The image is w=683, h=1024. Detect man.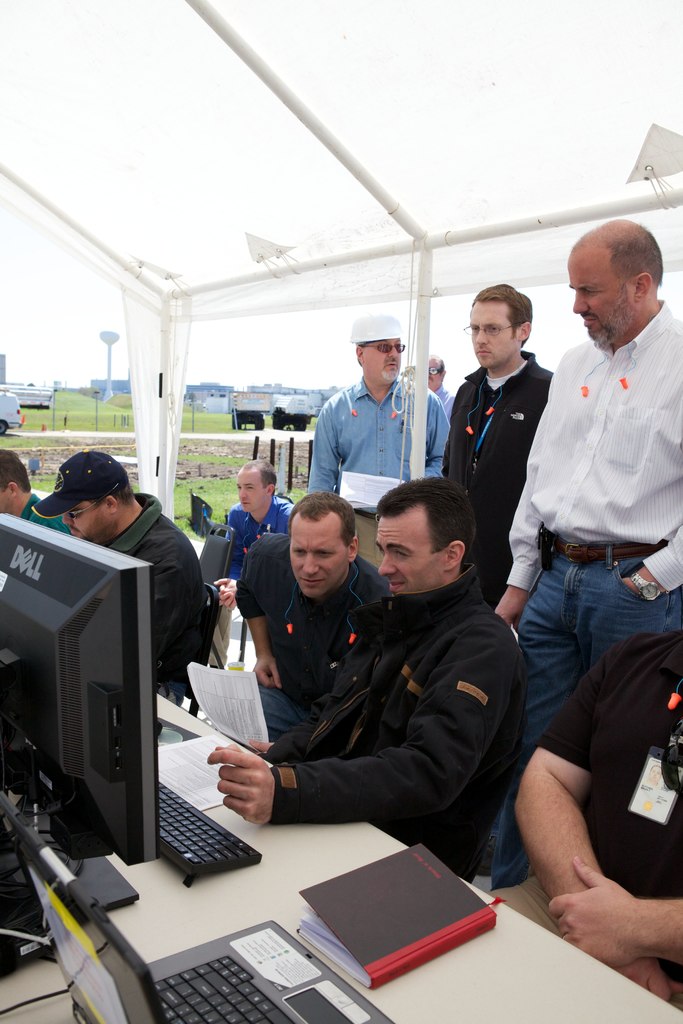
Detection: BBox(193, 466, 524, 891).
